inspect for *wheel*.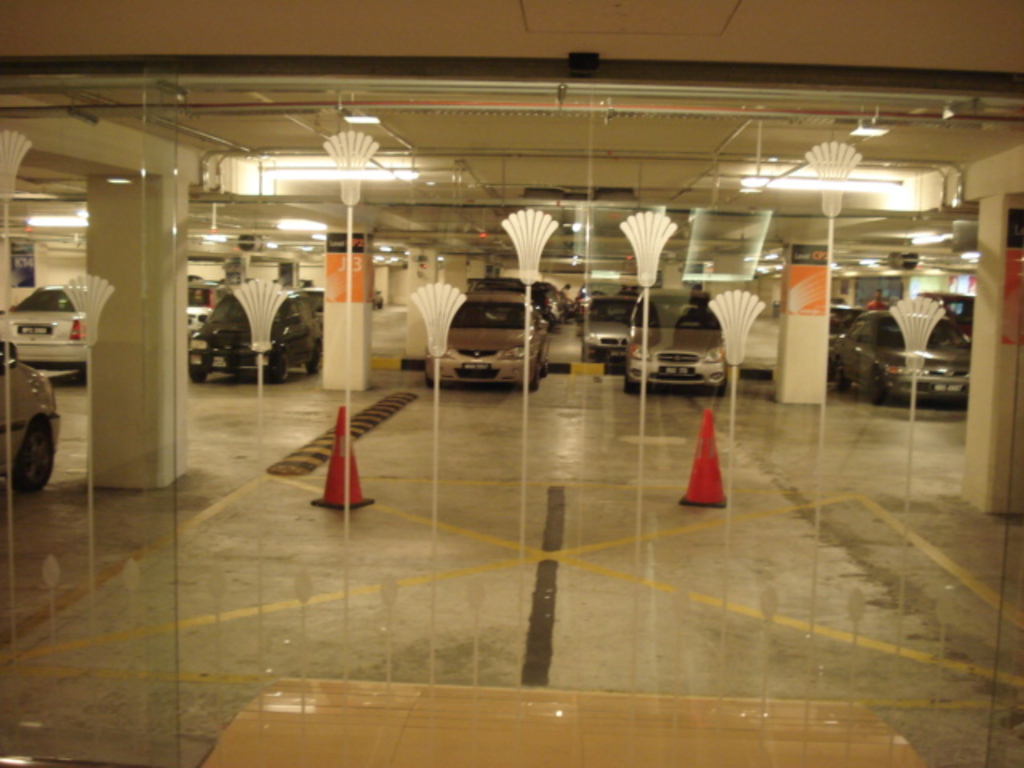
Inspection: 13:416:56:491.
